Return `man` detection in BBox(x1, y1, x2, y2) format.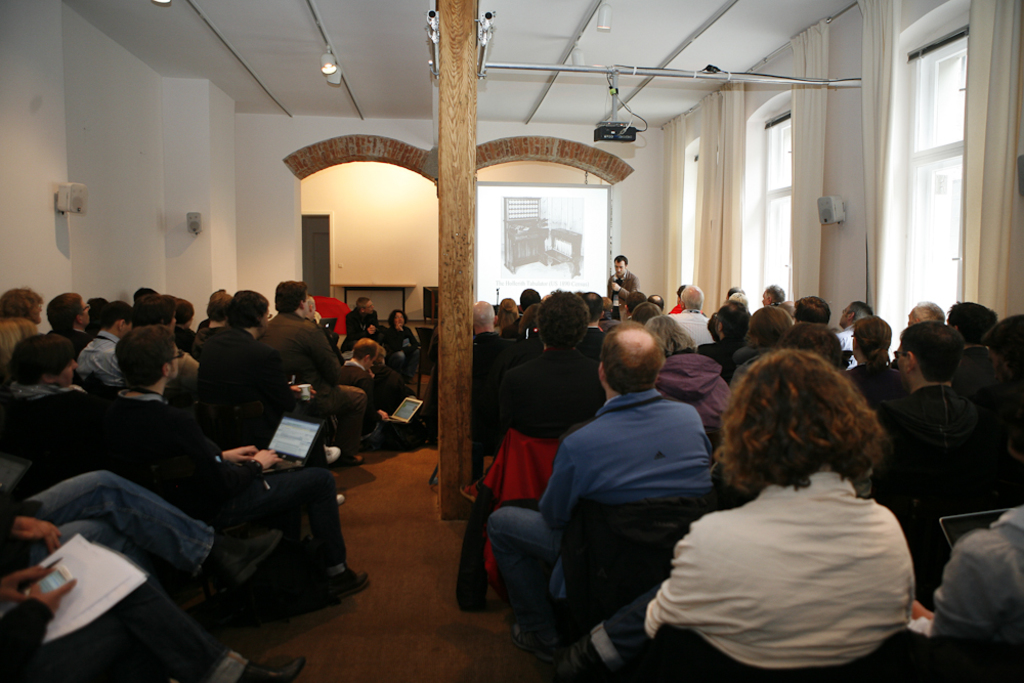
BBox(839, 302, 876, 359).
